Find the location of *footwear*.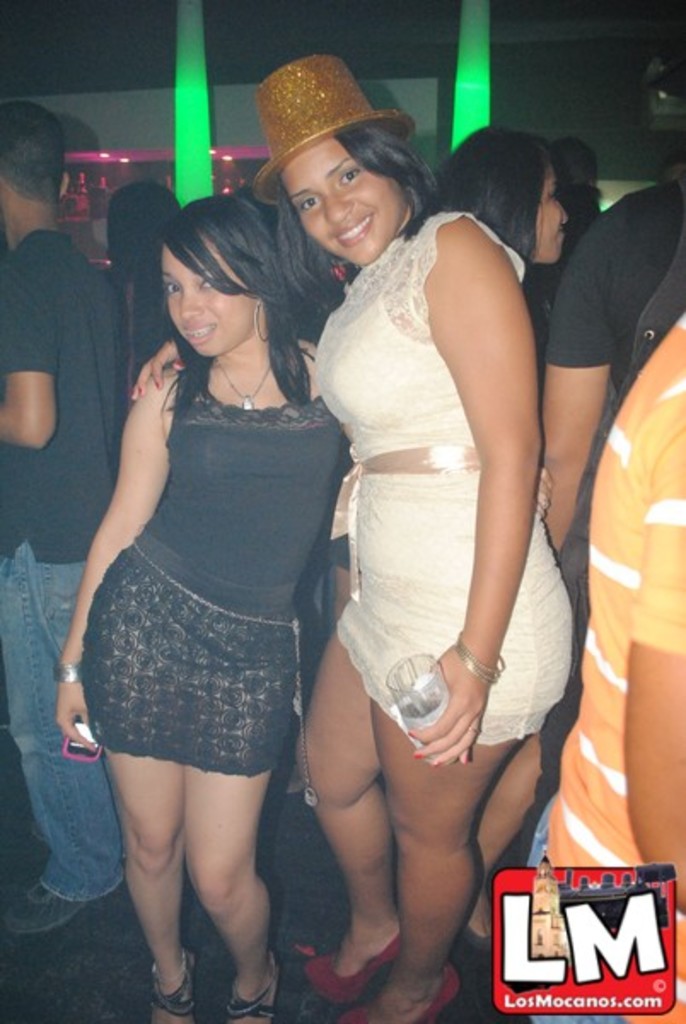
Location: (345,957,462,1022).
